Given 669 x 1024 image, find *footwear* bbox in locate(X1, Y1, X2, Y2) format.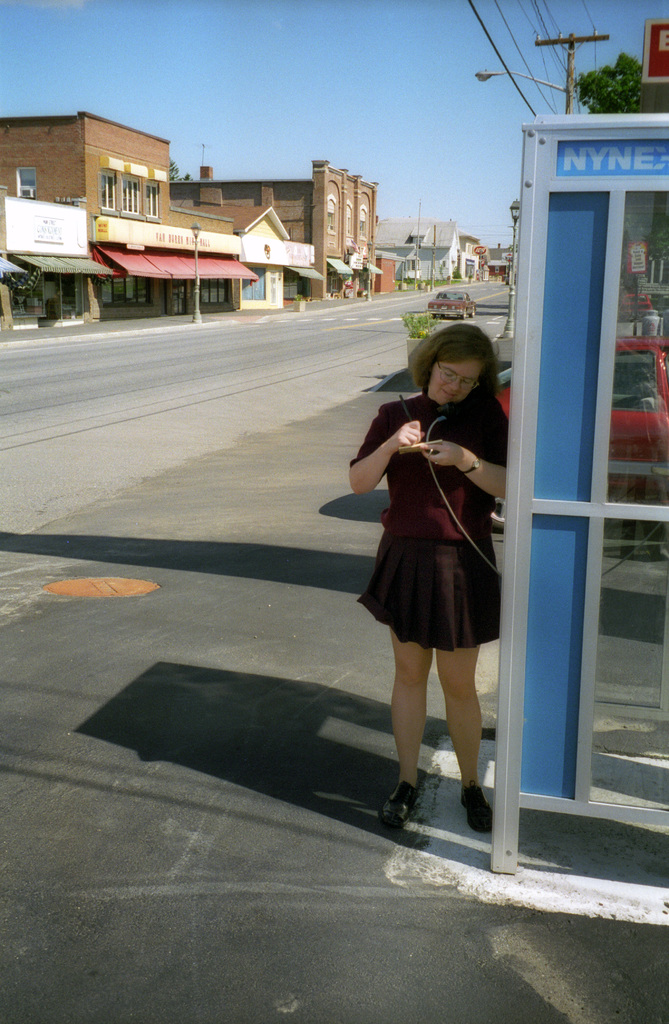
locate(373, 776, 421, 828).
